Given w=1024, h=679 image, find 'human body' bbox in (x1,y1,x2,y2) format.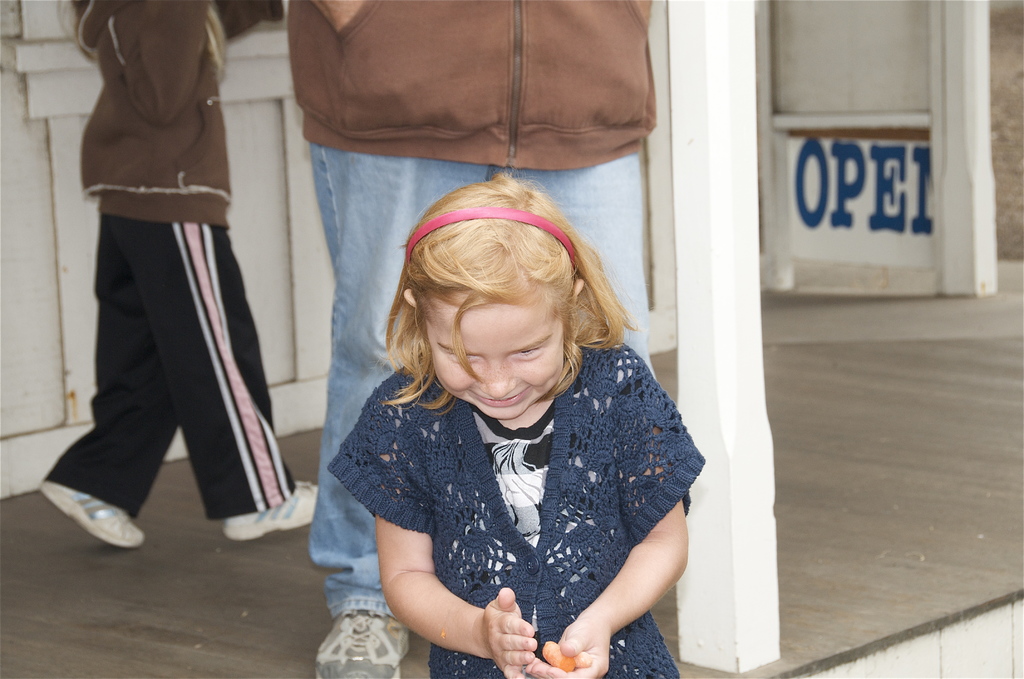
(36,0,322,548).
